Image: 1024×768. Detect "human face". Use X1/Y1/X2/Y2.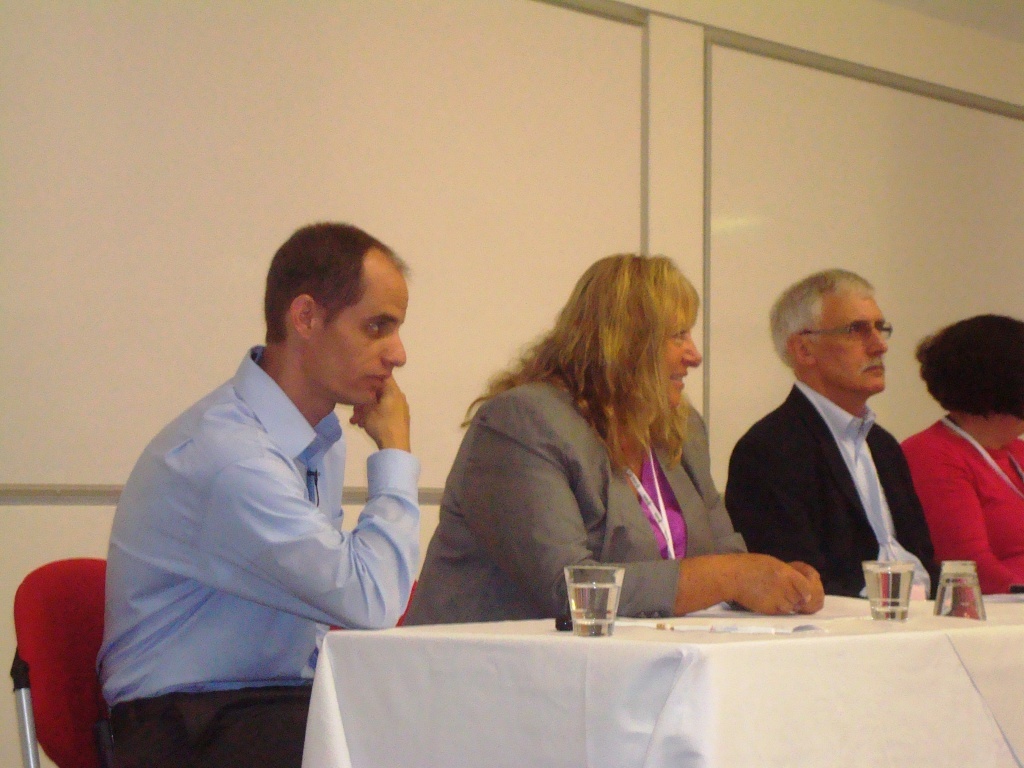
656/314/705/403.
